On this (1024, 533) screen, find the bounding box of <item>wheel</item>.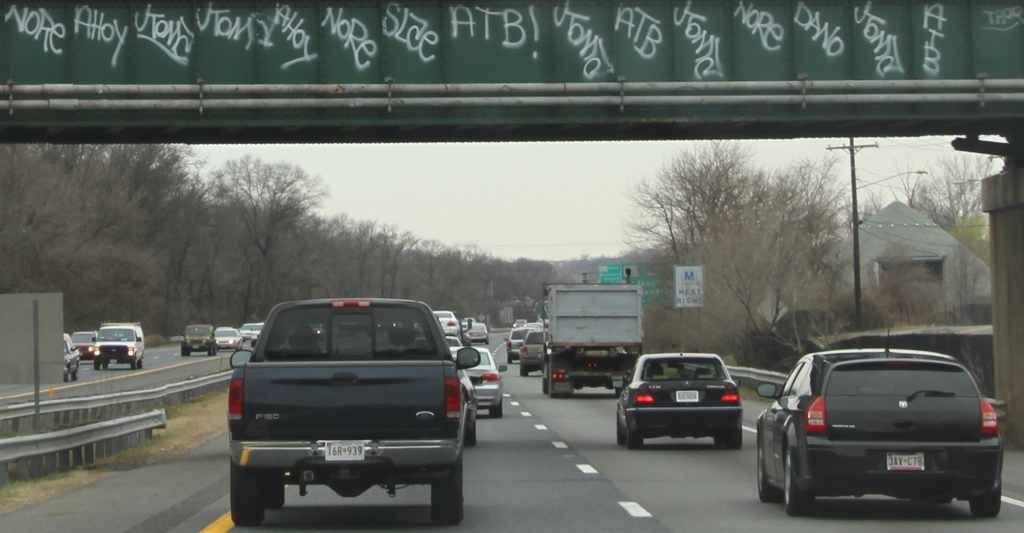
Bounding box: locate(72, 365, 77, 379).
